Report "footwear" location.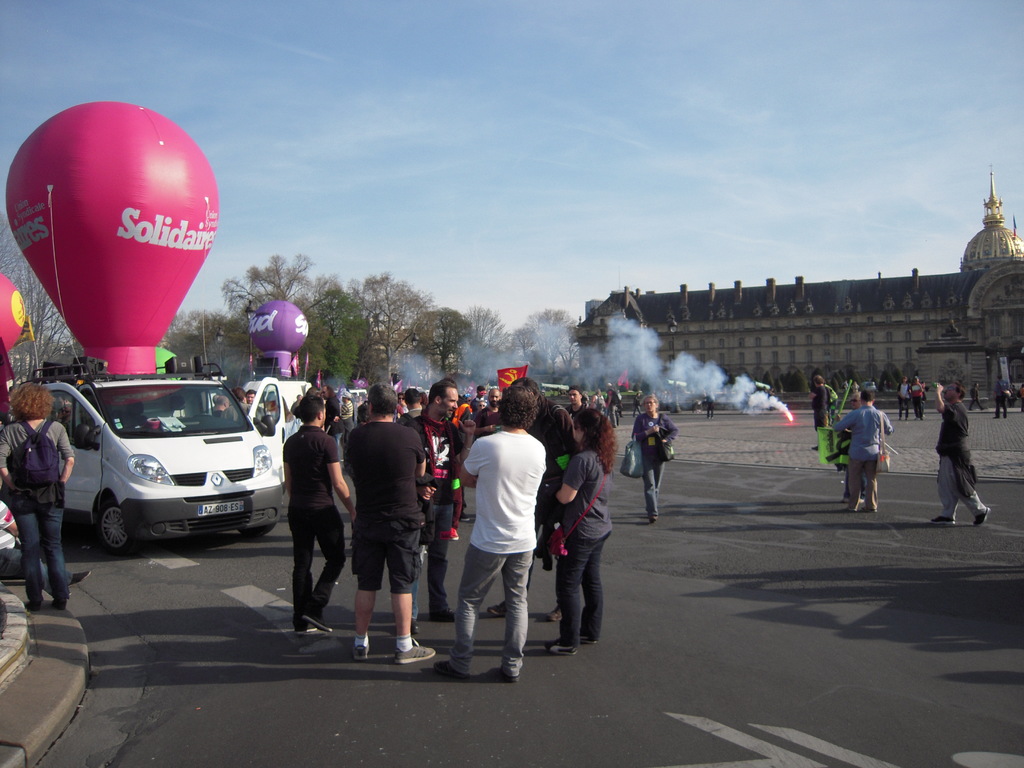
Report: <box>977,499,989,527</box>.
